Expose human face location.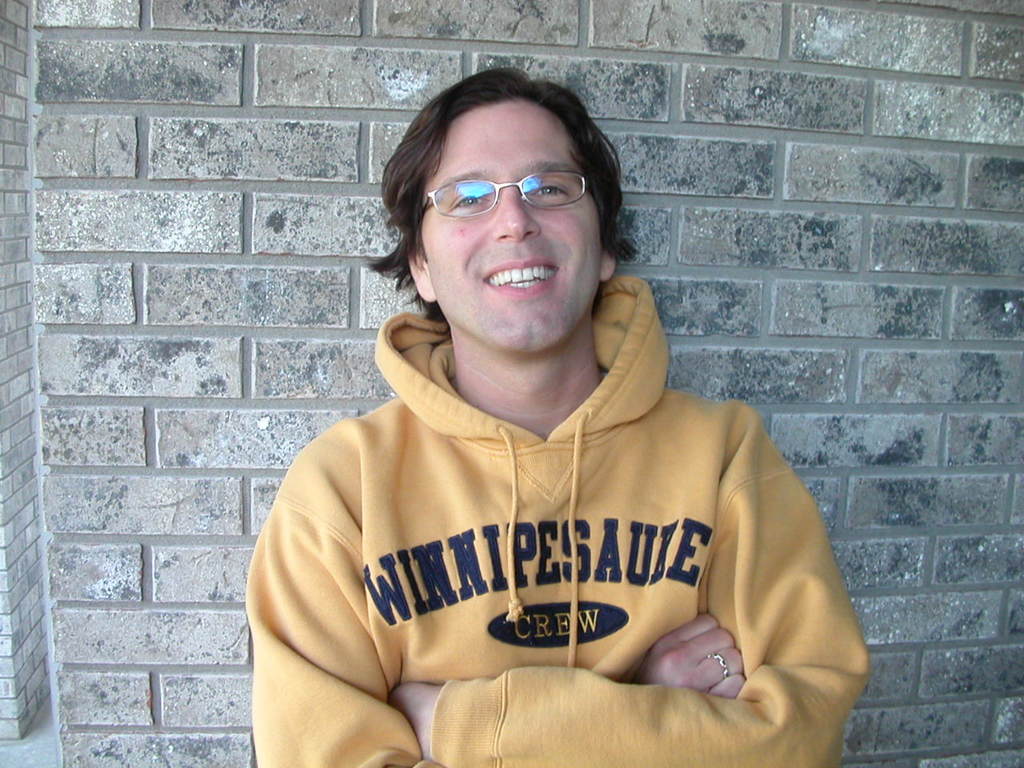
Exposed at x1=433, y1=98, x2=600, y2=348.
